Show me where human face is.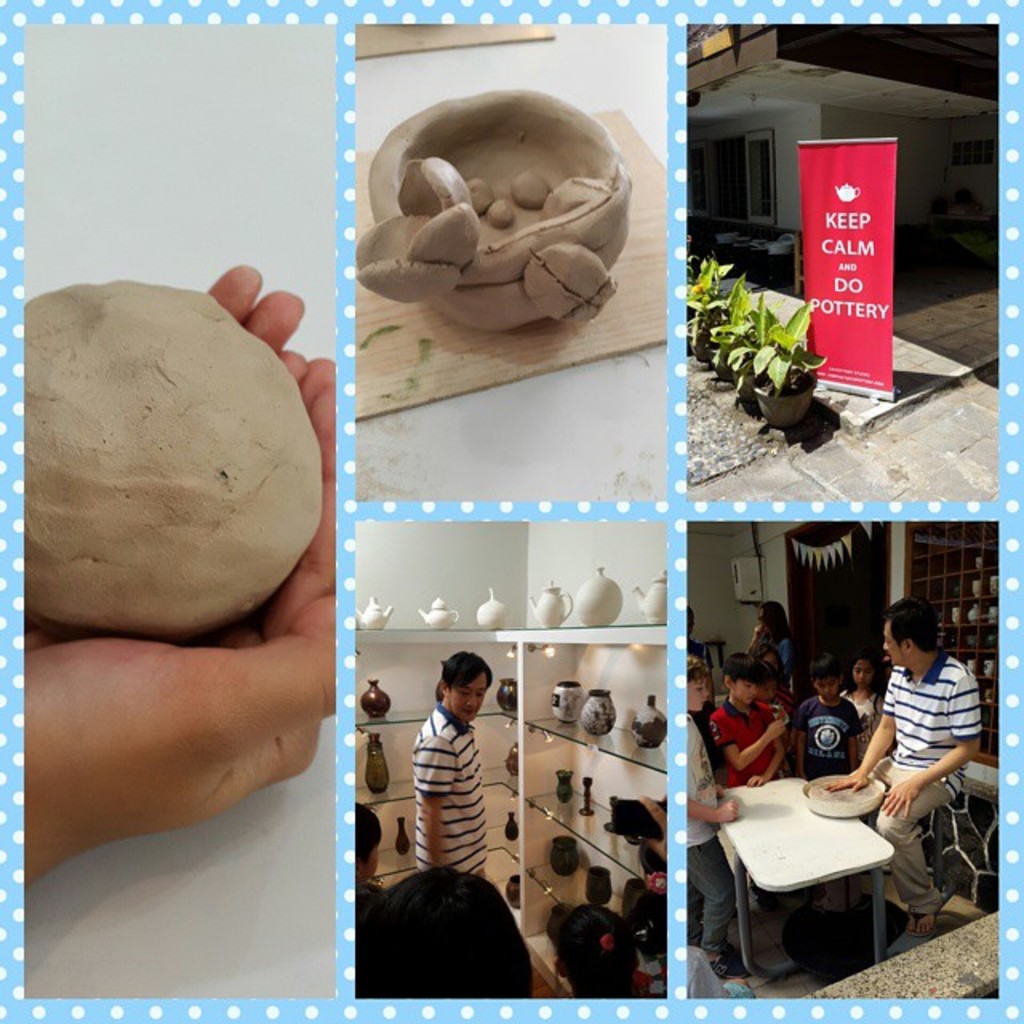
human face is at 685/680/712/714.
